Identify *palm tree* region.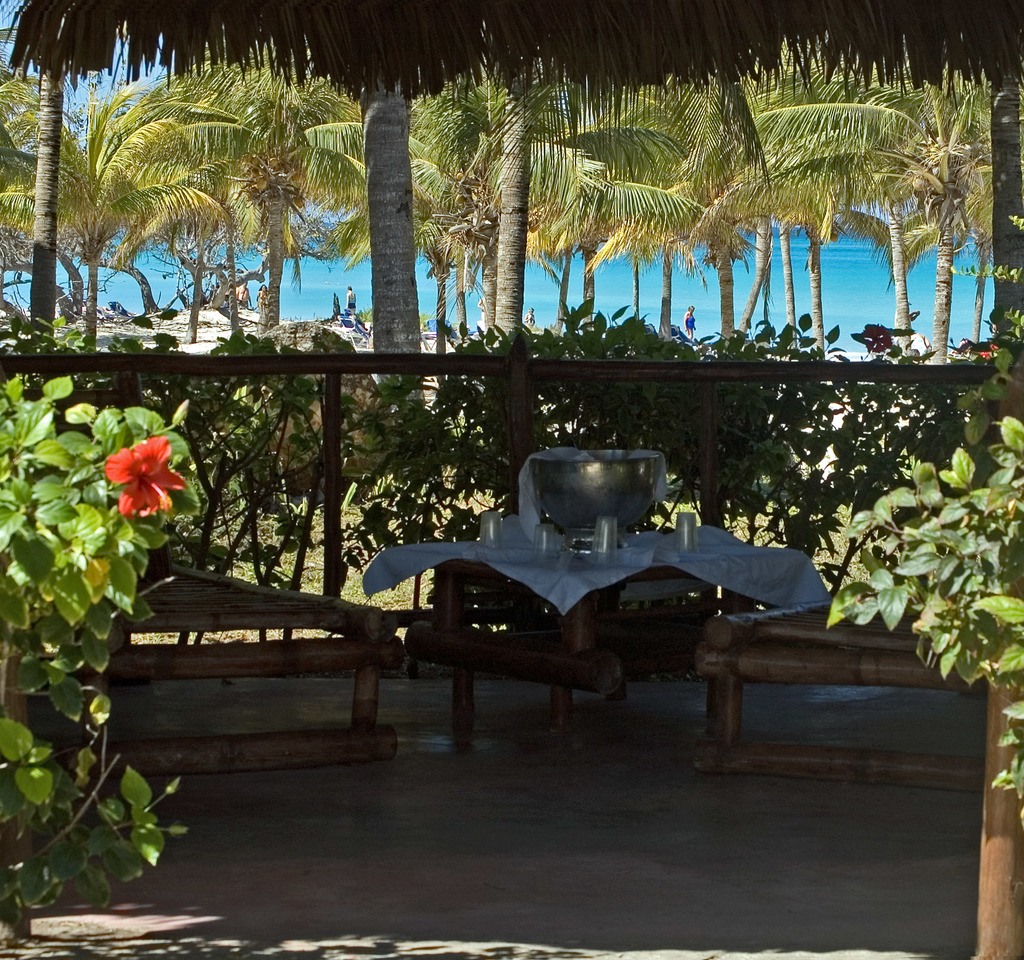
Region: detection(8, 118, 87, 344).
